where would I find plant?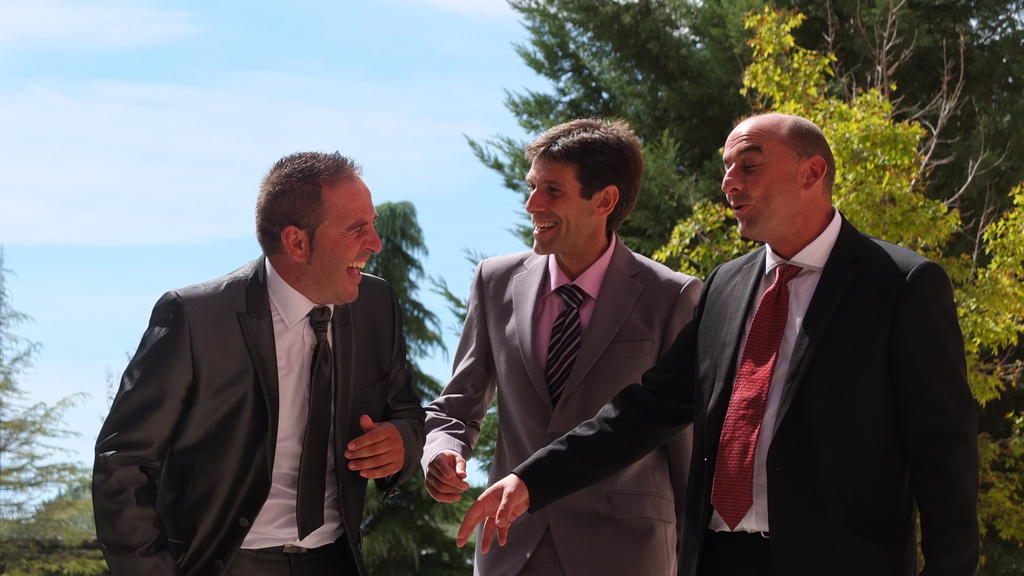
At locate(436, 0, 786, 290).
